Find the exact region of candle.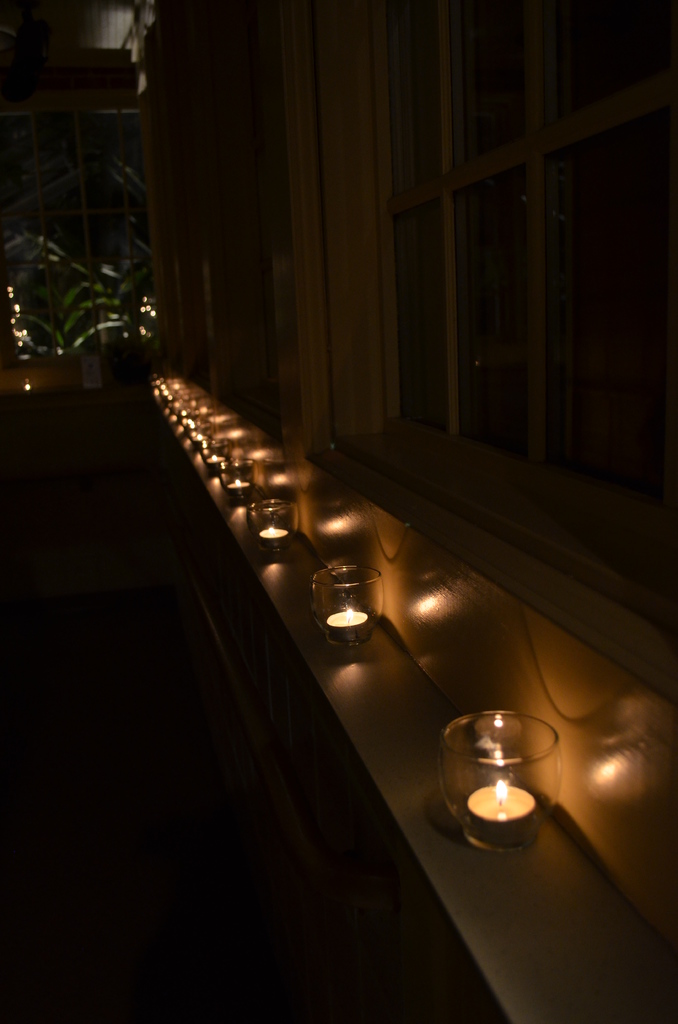
Exact region: locate(328, 598, 371, 643).
